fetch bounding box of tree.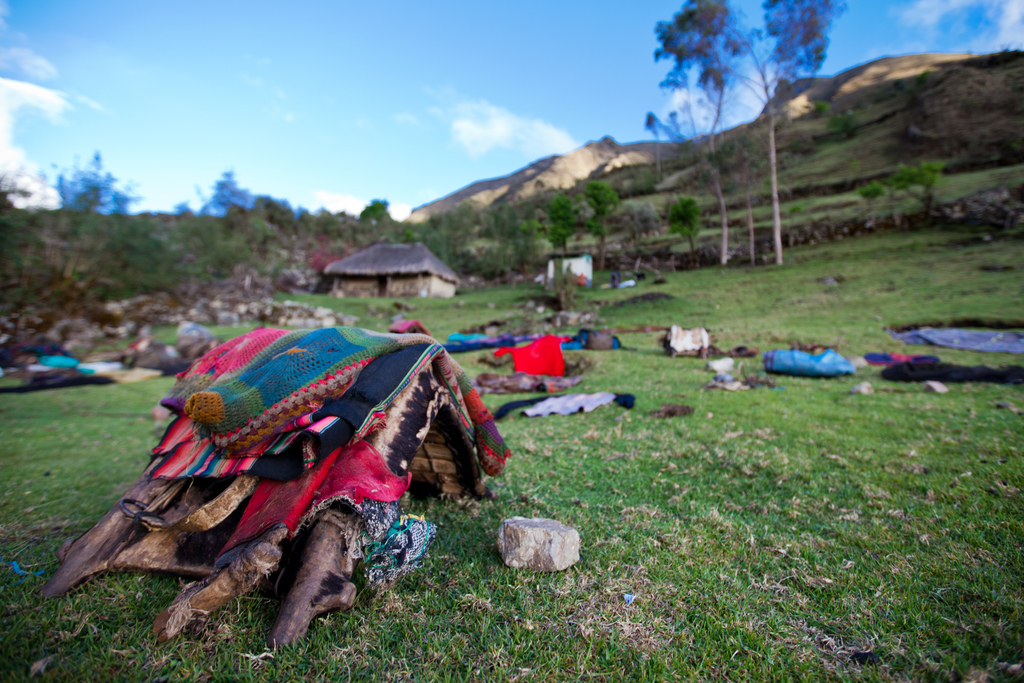
Bbox: x1=646 y1=0 x2=854 y2=267.
